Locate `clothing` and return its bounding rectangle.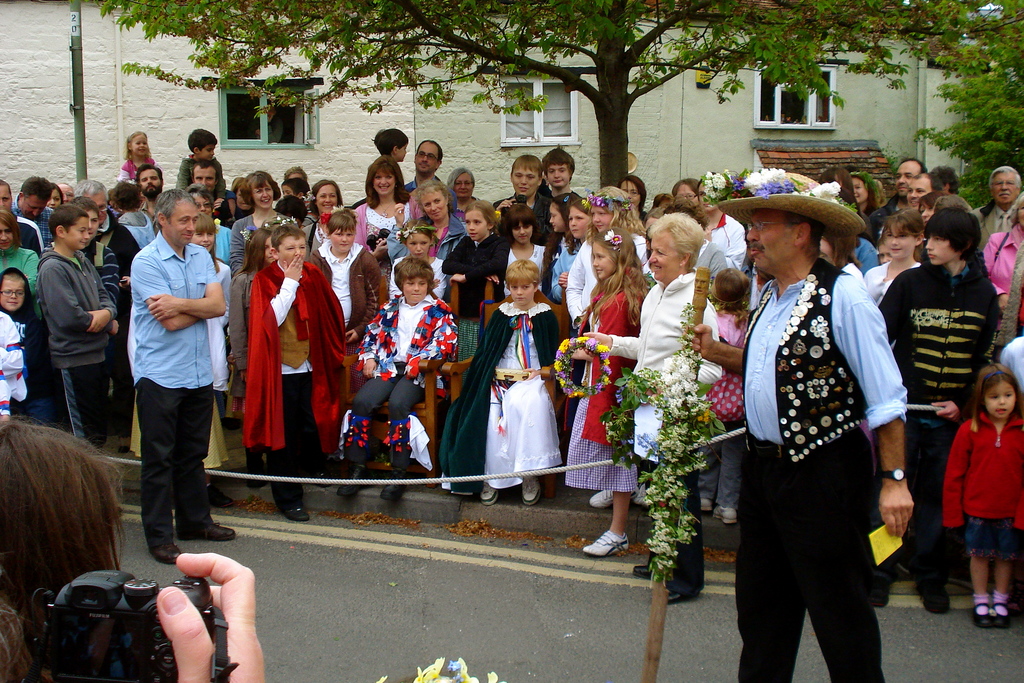
box(122, 231, 220, 555).
